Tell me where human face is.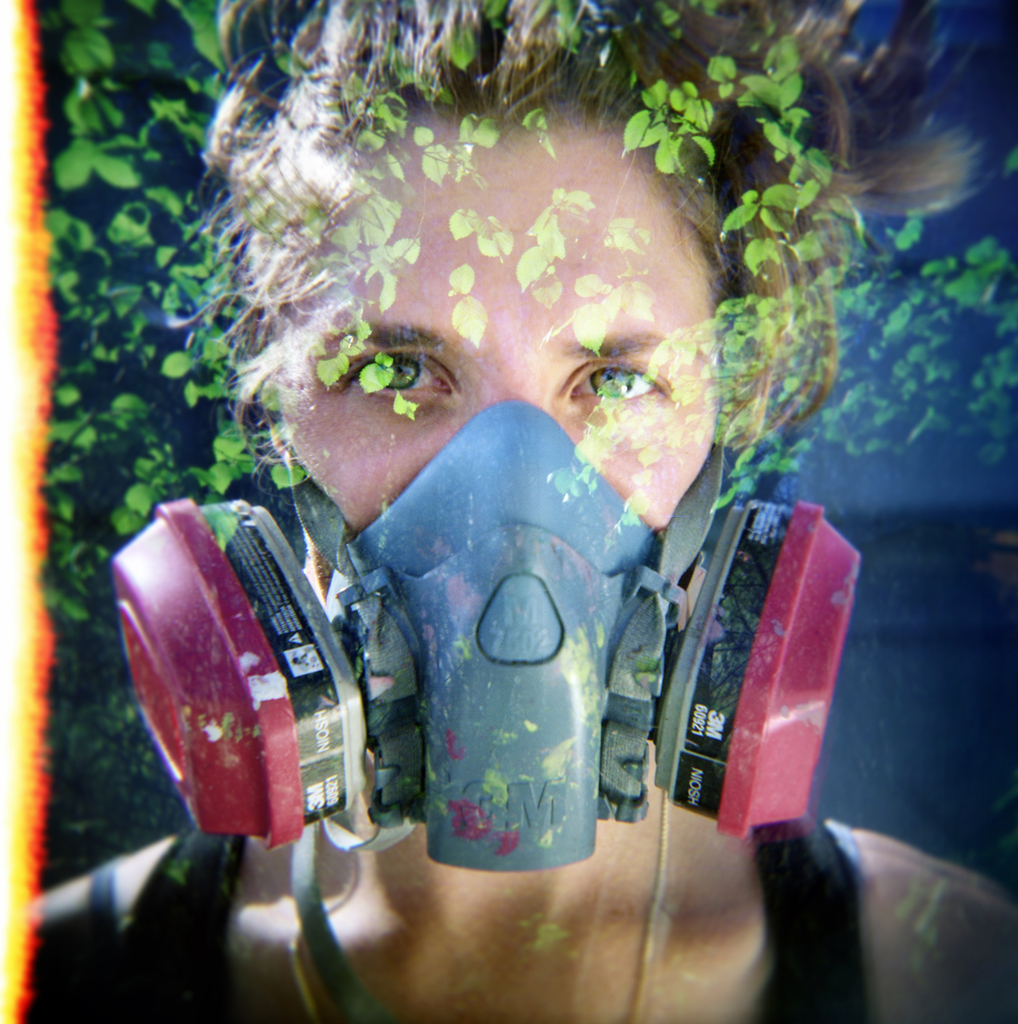
human face is at bbox=[232, 109, 811, 727].
